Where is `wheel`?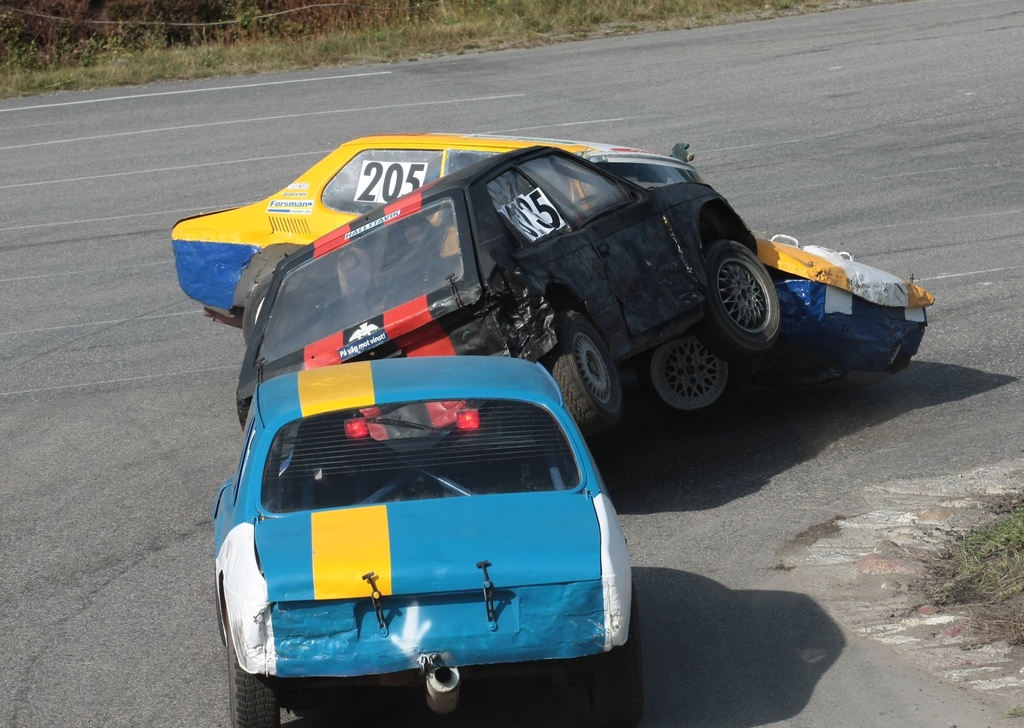
[left=227, top=610, right=280, bottom=727].
